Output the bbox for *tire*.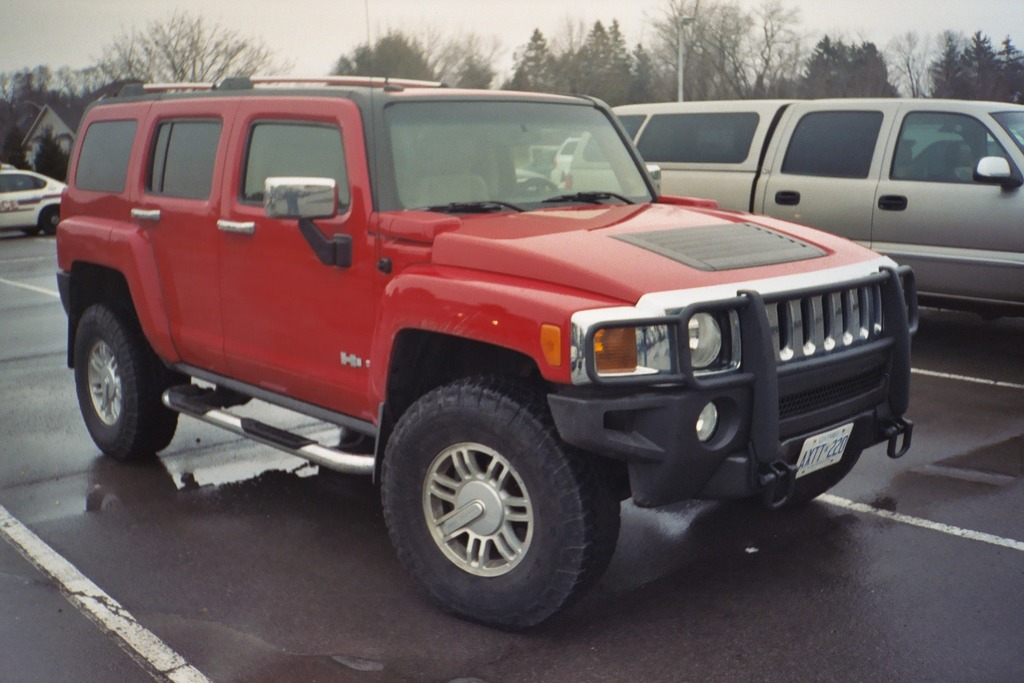
[75, 297, 177, 465].
